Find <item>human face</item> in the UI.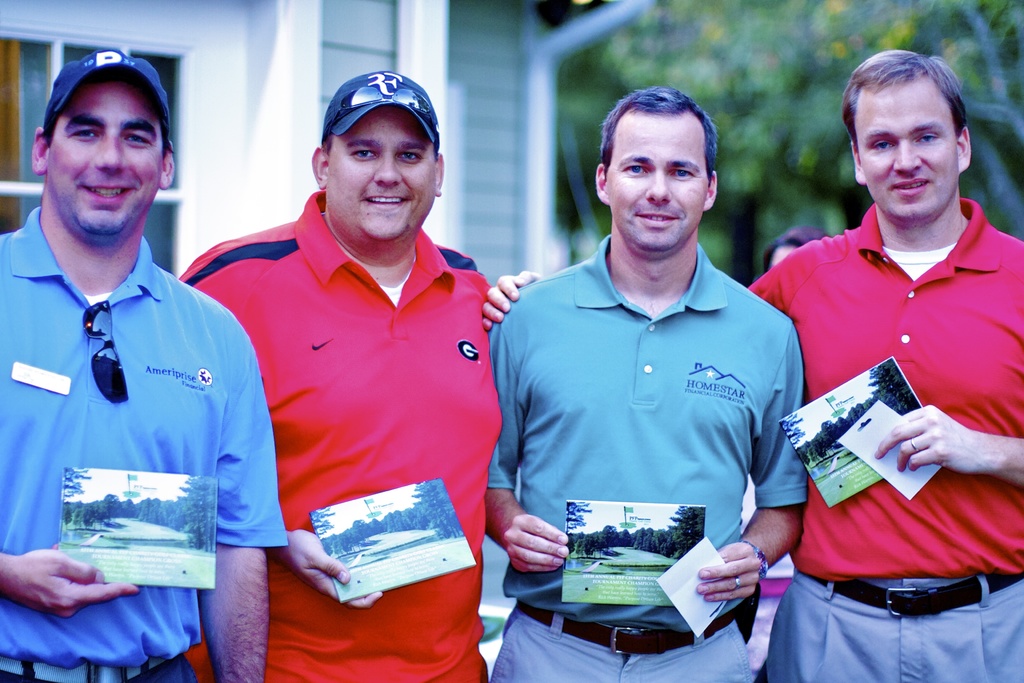
UI element at [606, 108, 710, 255].
